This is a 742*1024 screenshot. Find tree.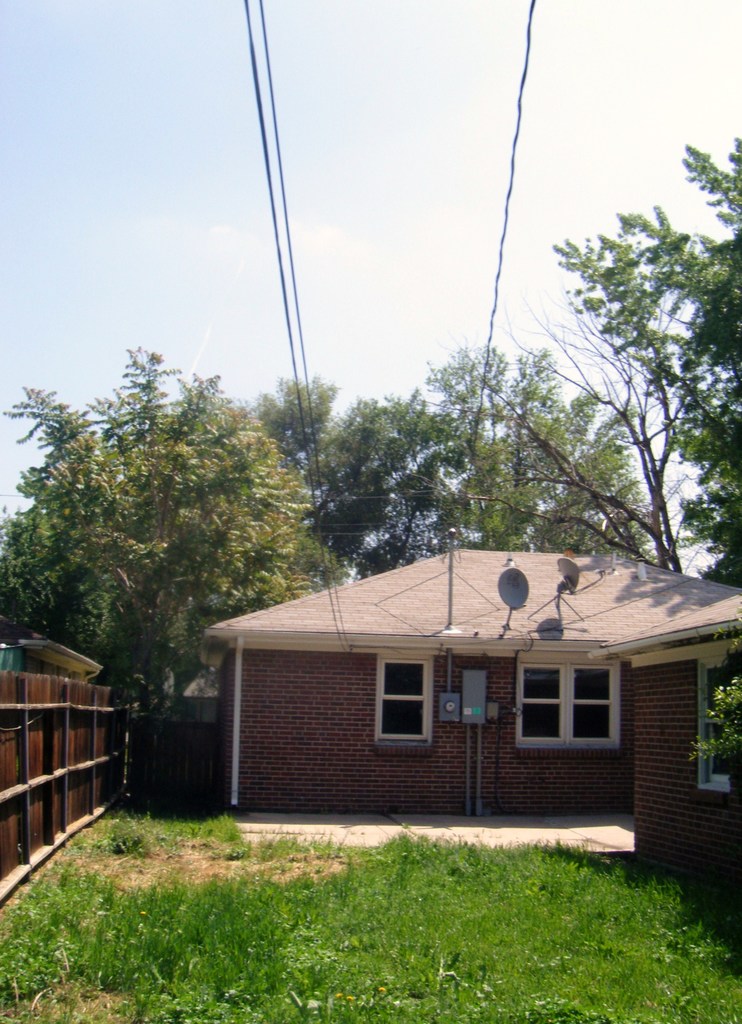
Bounding box: 0/335/342/770.
